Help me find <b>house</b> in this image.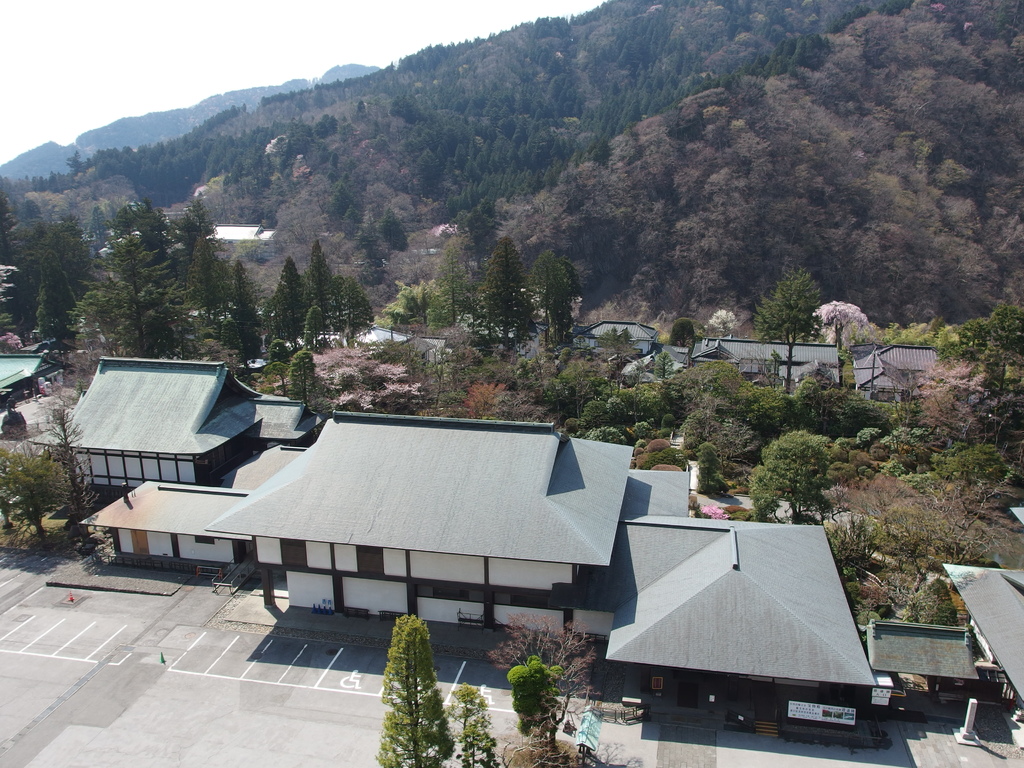
Found it: 88, 348, 829, 706.
